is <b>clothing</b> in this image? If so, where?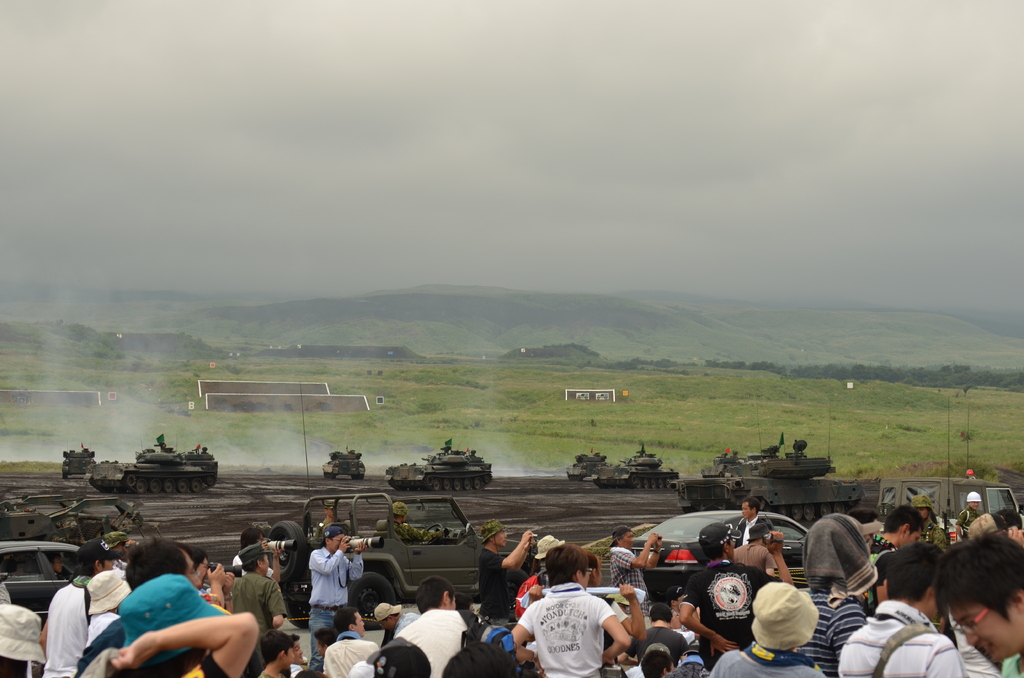
Yes, at x1=734, y1=516, x2=763, y2=546.
